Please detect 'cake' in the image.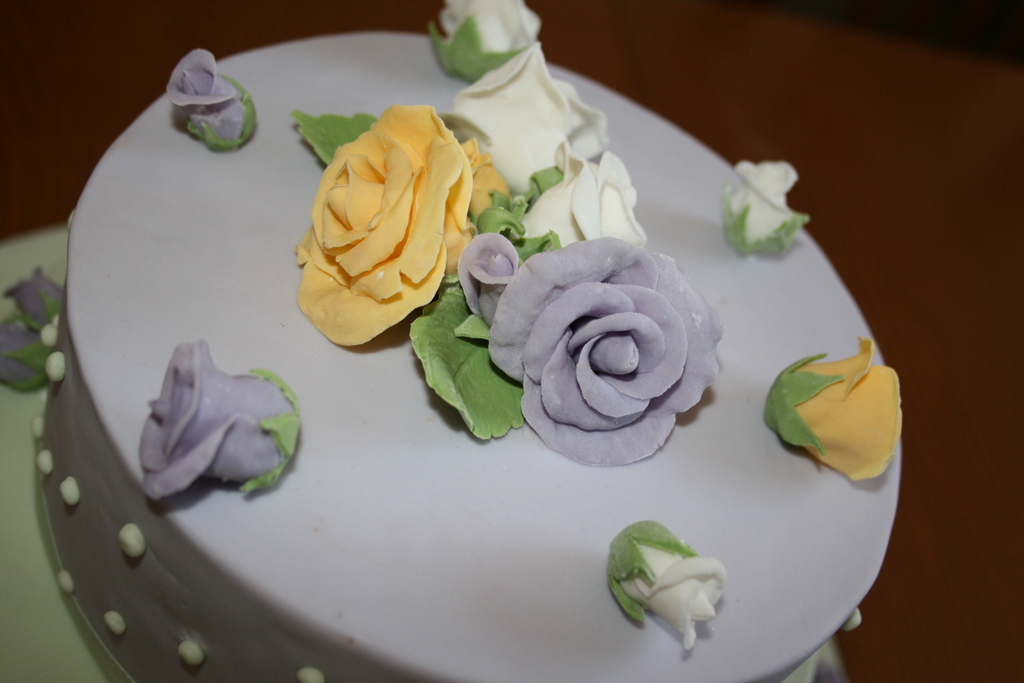
locate(0, 0, 903, 682).
